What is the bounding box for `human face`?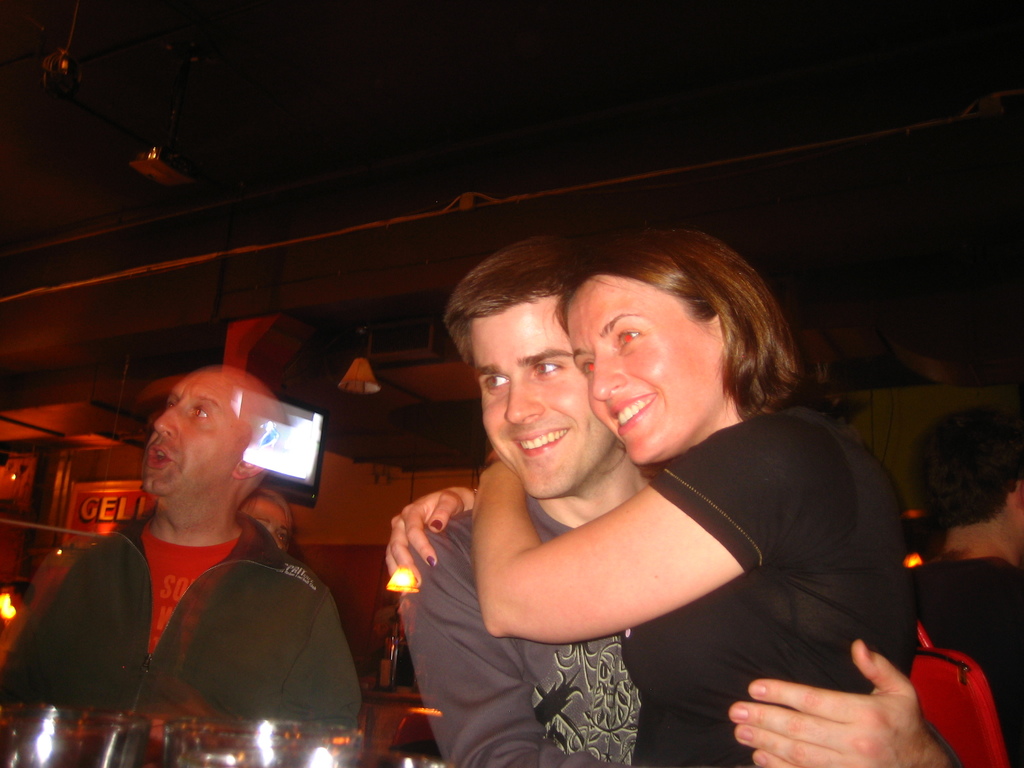
<box>141,372,231,498</box>.
